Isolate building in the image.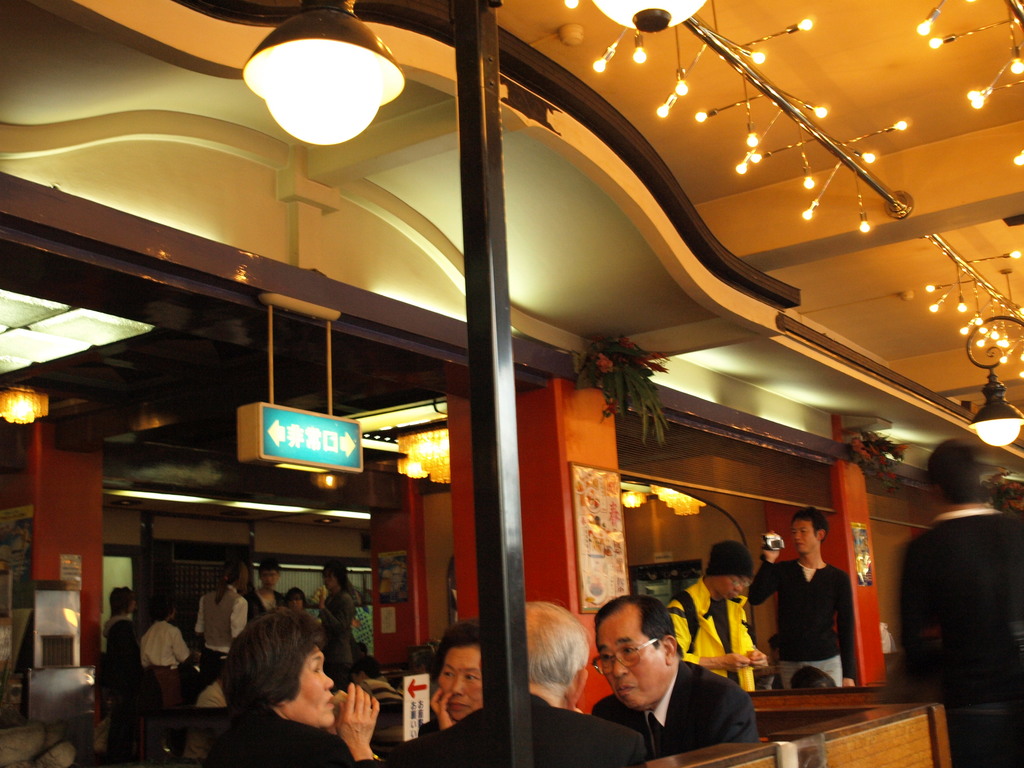
Isolated region: (x1=0, y1=0, x2=1023, y2=767).
